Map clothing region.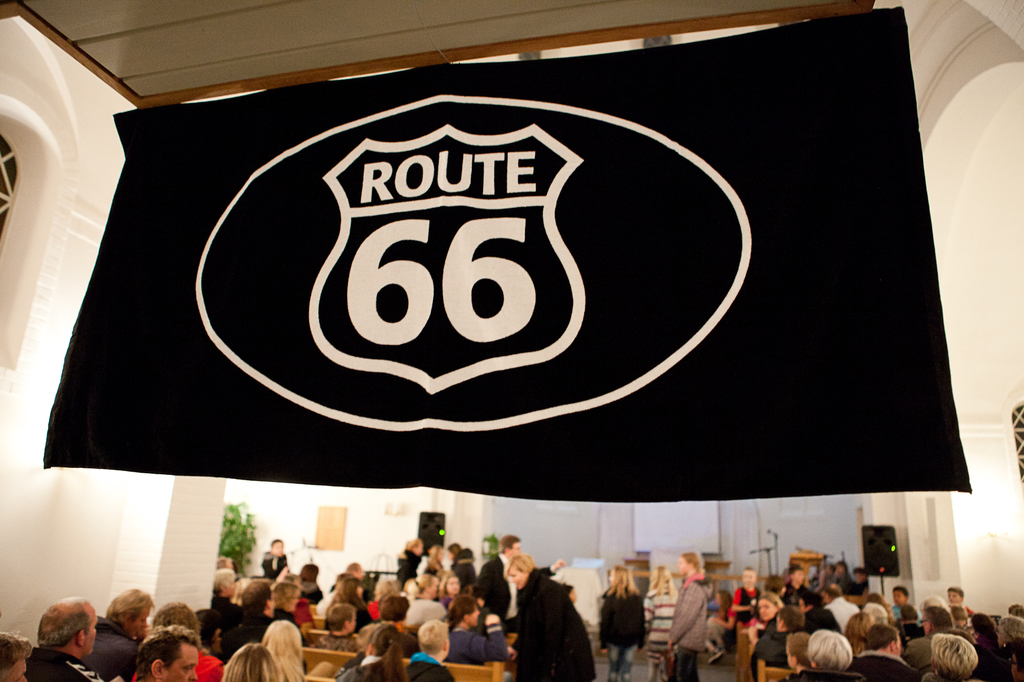
Mapped to [668,573,705,681].
